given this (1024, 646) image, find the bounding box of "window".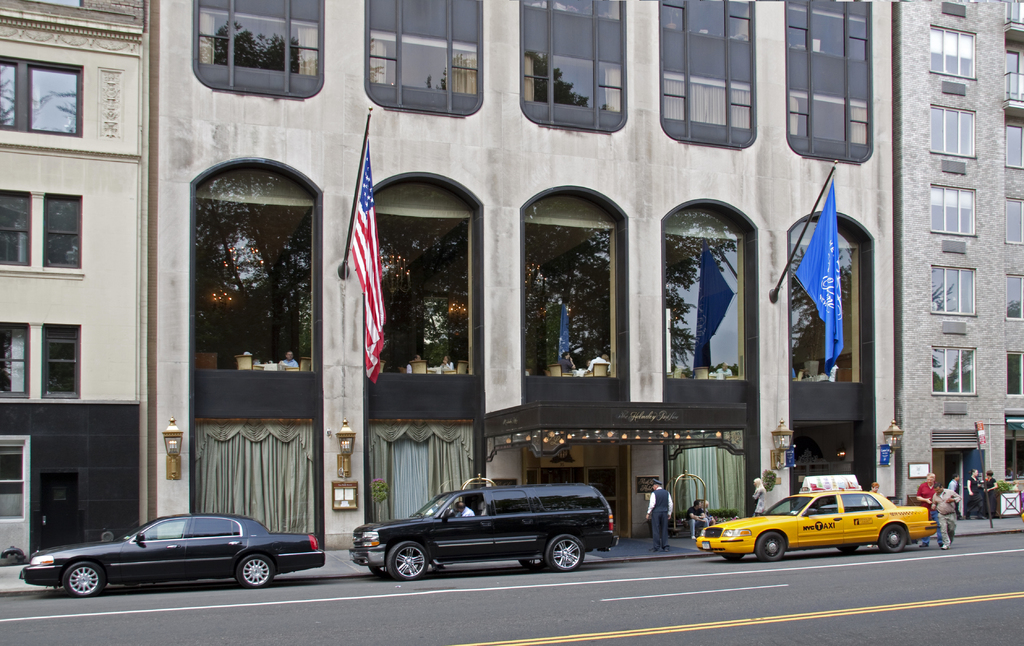
(1005,125,1021,170).
